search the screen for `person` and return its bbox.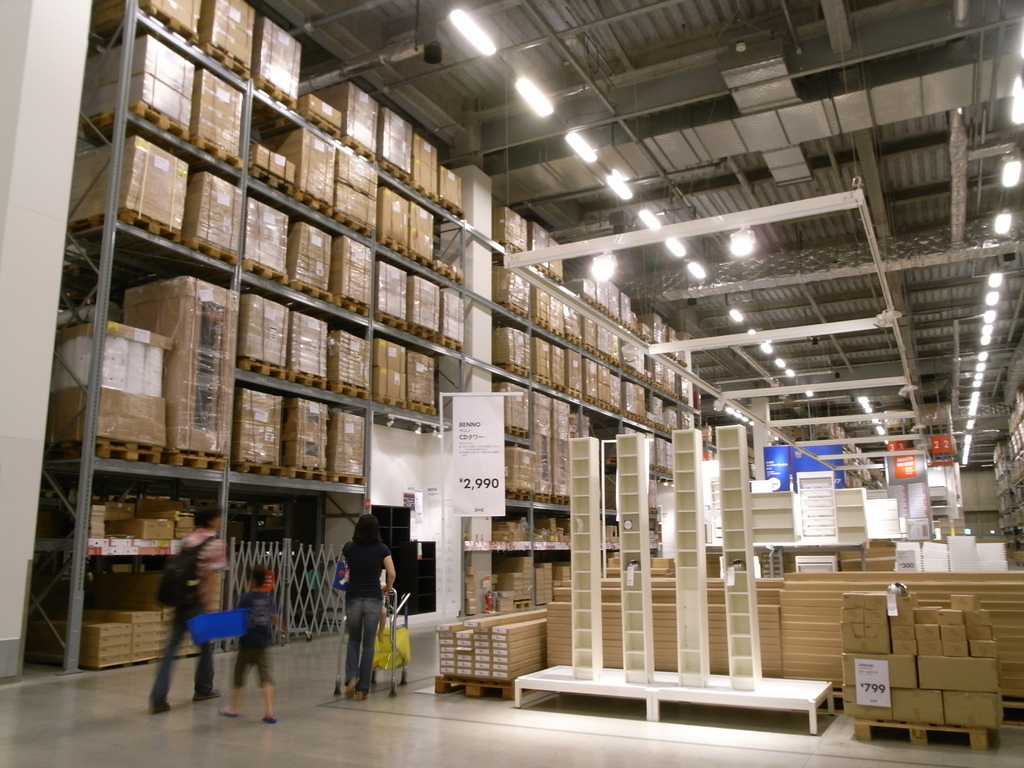
Found: <bbox>220, 566, 277, 723</bbox>.
